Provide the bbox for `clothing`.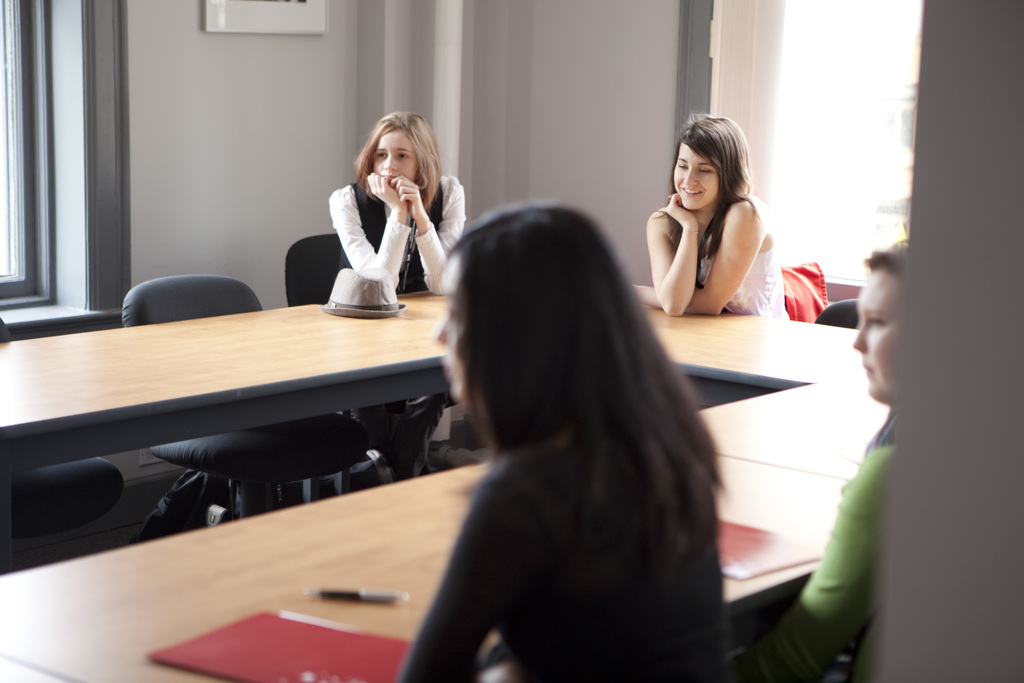
(695, 197, 788, 322).
